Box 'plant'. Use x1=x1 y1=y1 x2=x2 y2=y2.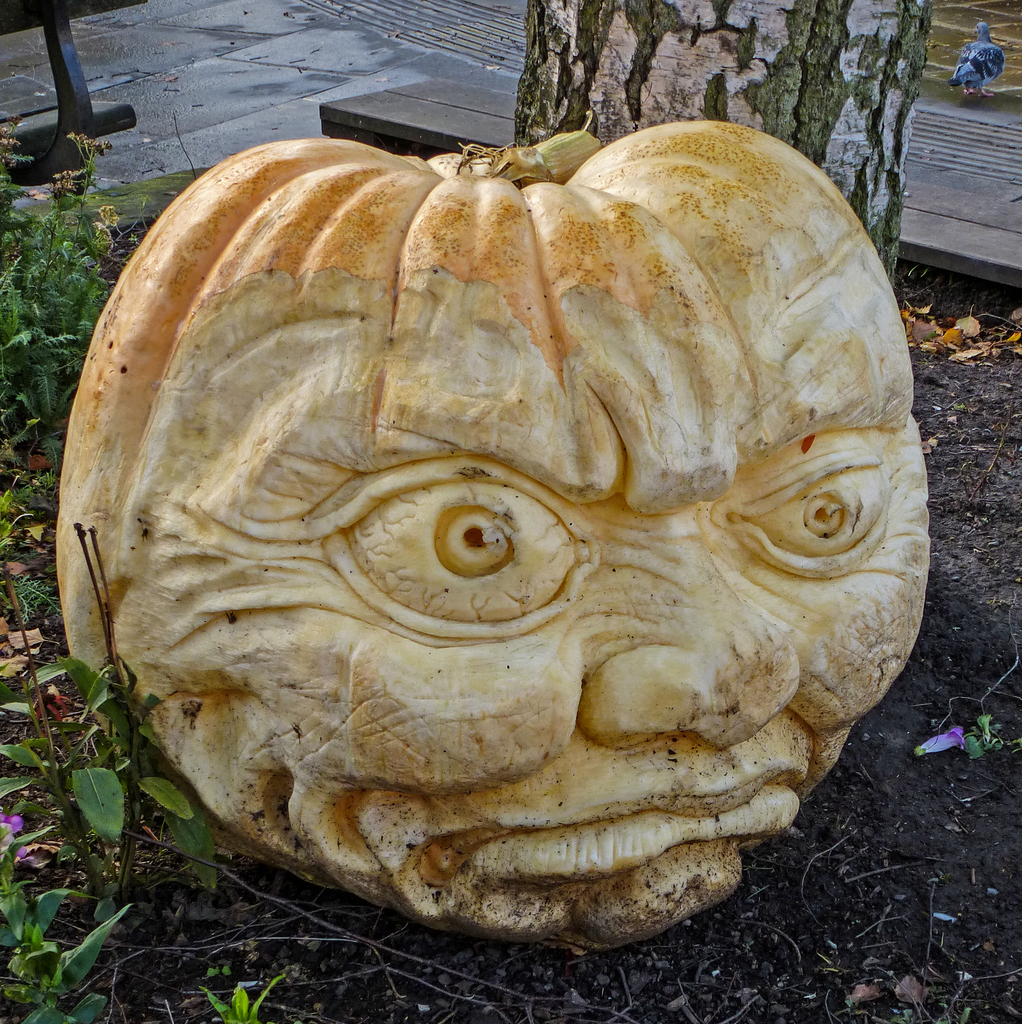
x1=197 y1=975 x2=279 y2=1023.
